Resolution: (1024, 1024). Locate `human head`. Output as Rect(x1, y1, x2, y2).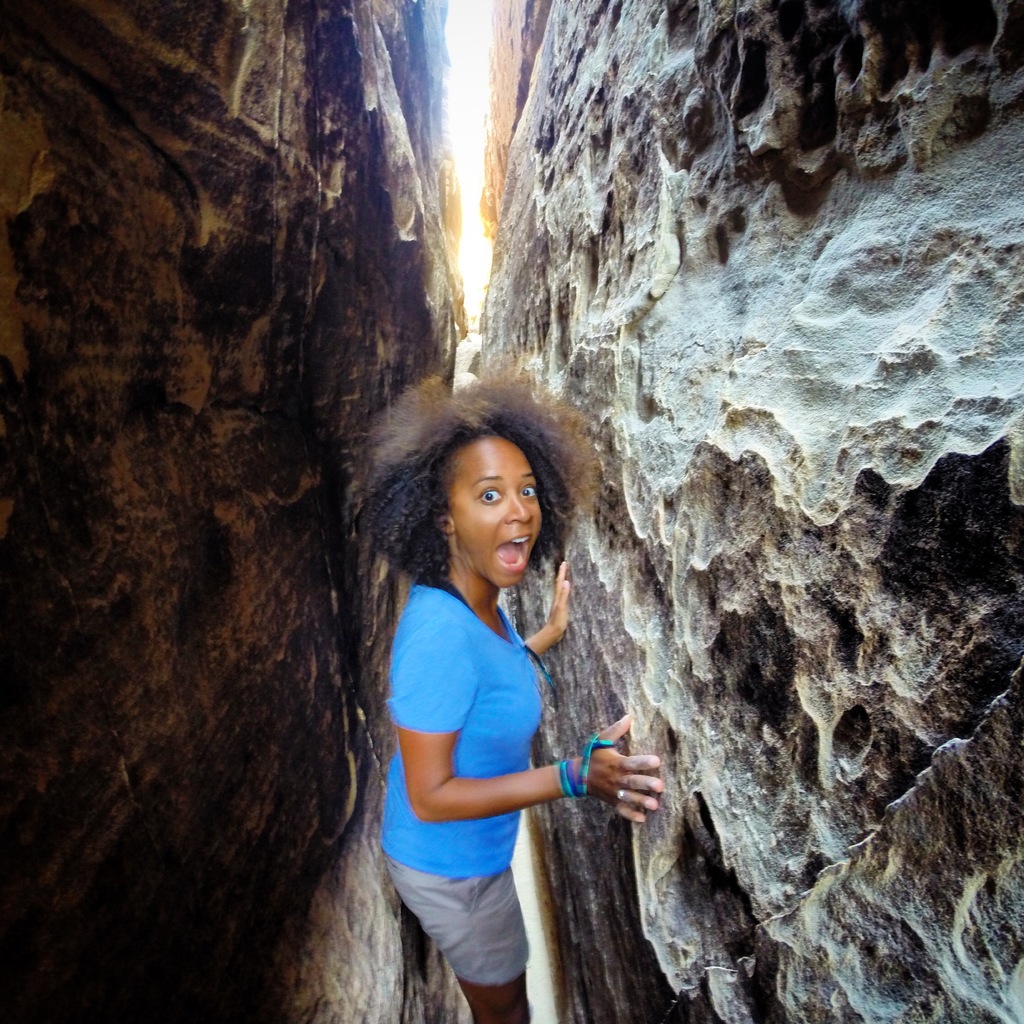
Rect(388, 398, 575, 618).
